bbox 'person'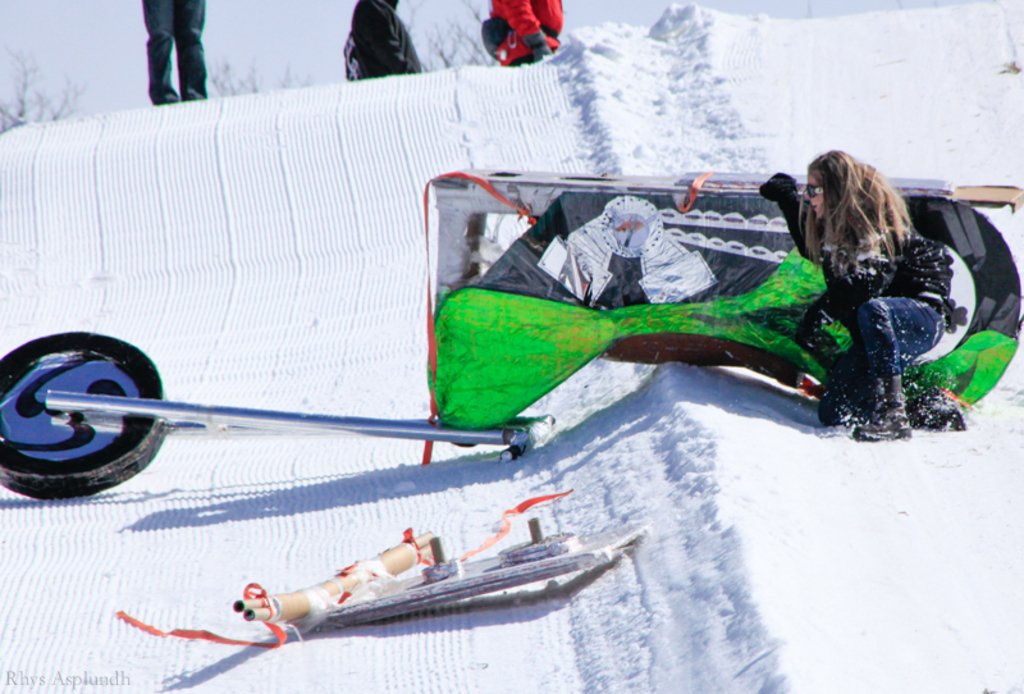
rect(769, 154, 1016, 469)
